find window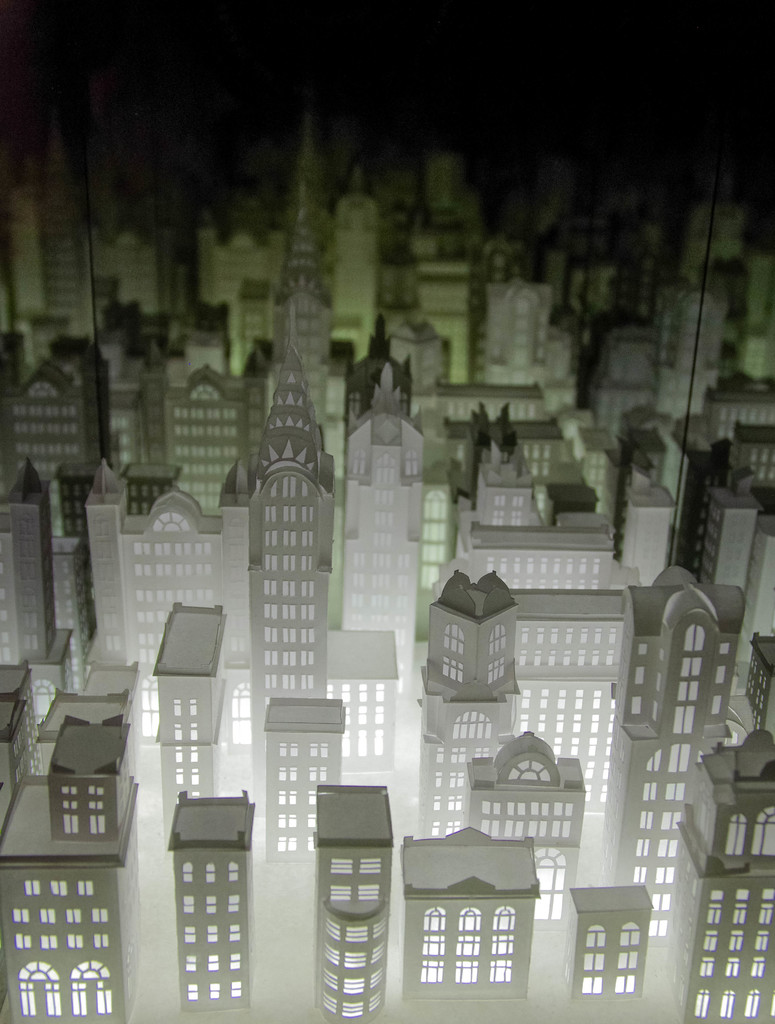
bbox=(284, 628, 296, 644)
